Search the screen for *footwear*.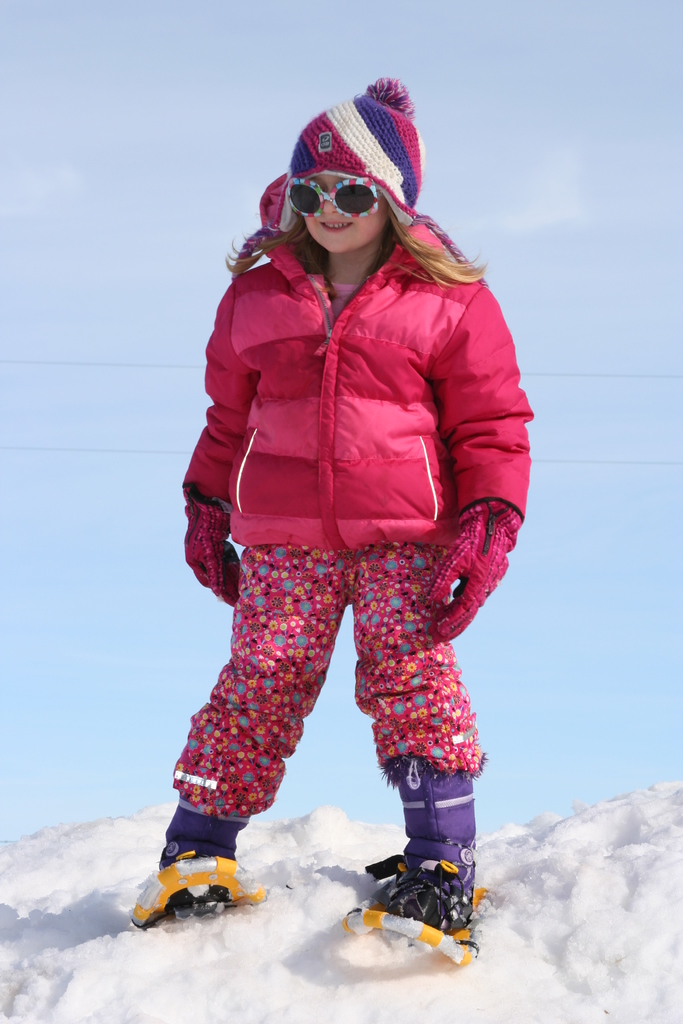
Found at bbox=[146, 857, 243, 930].
